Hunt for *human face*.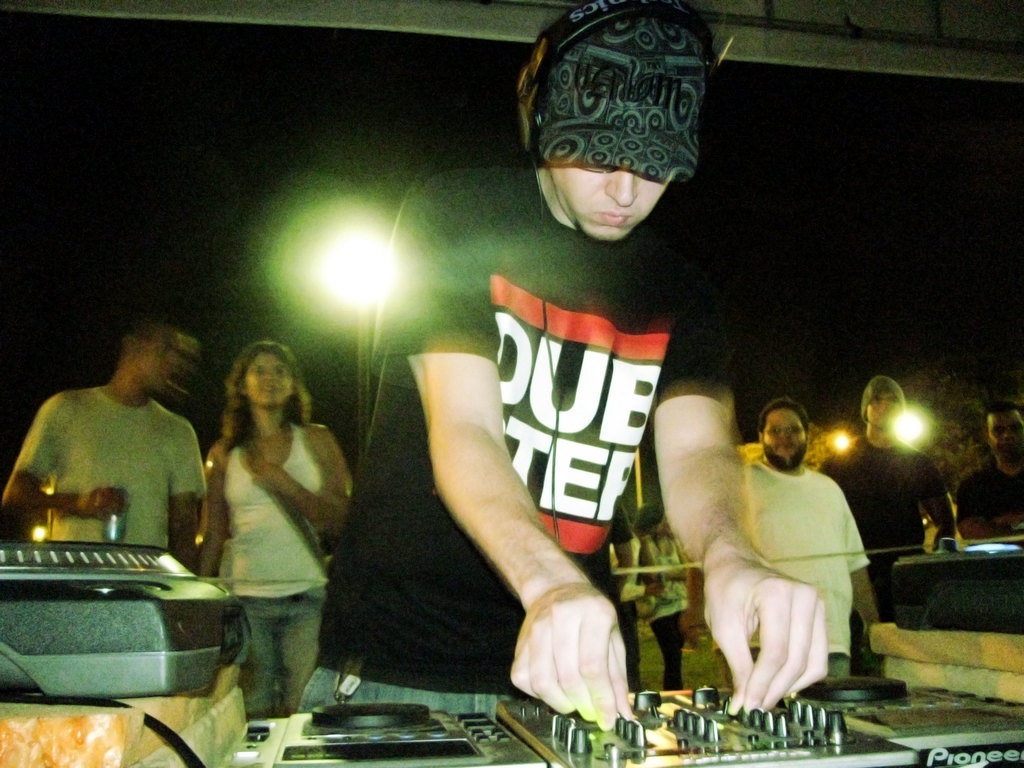
Hunted down at region(138, 329, 196, 396).
